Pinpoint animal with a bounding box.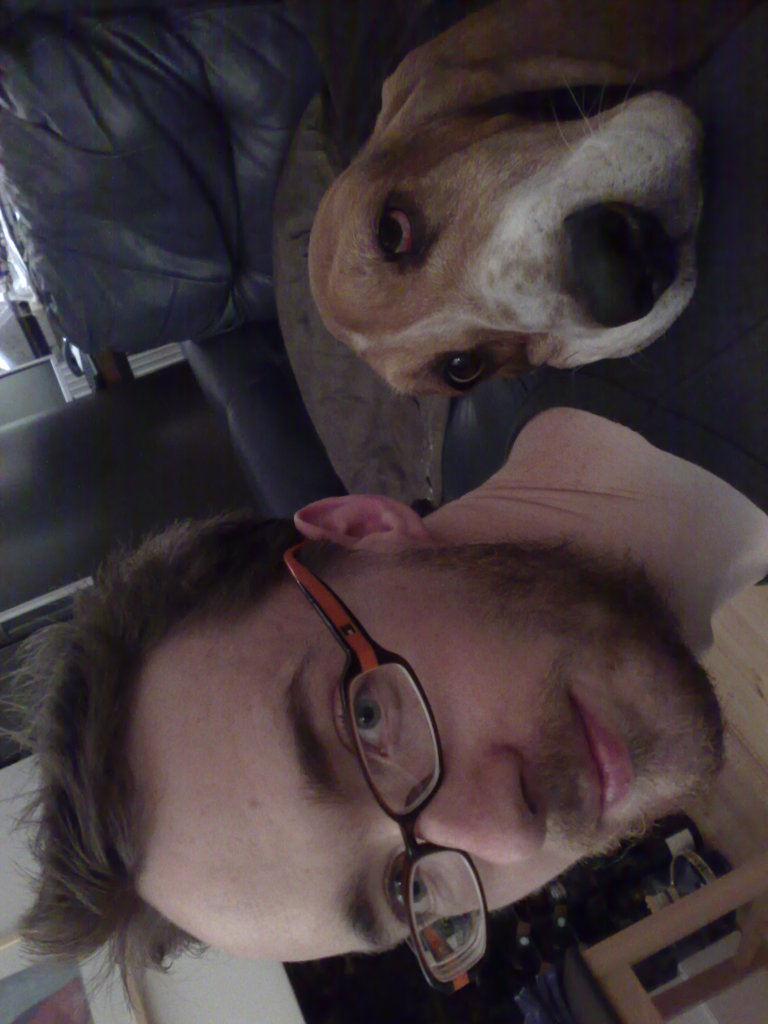
region(308, 4, 767, 400).
